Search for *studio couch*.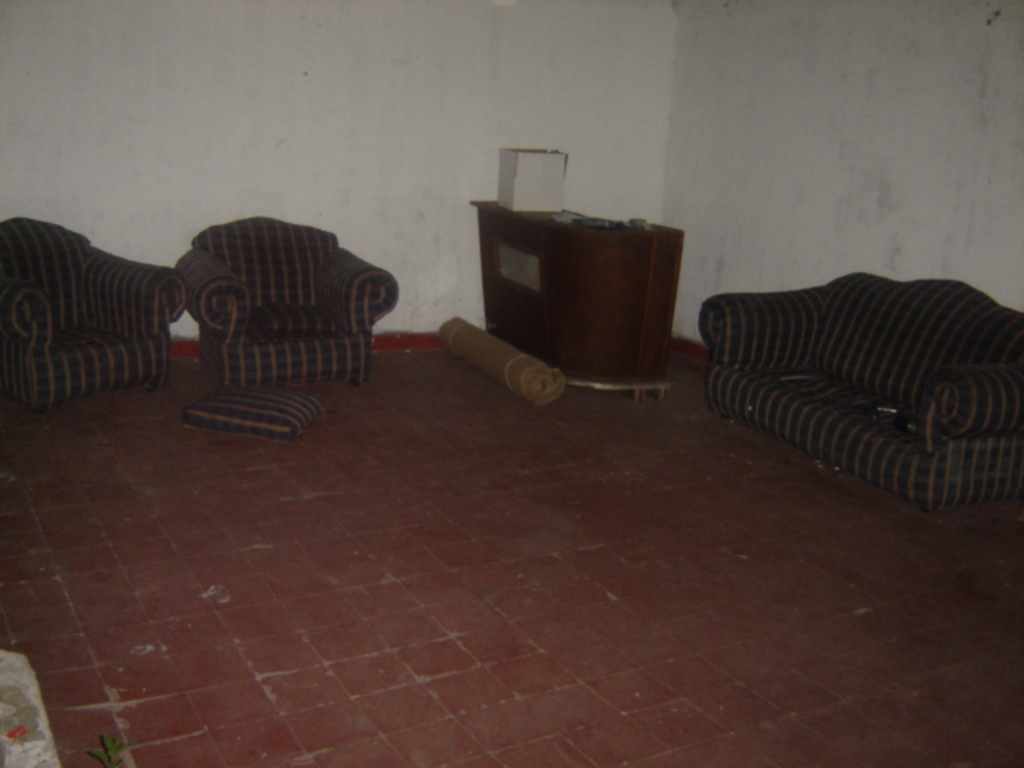
Found at l=693, t=261, r=1018, b=530.
